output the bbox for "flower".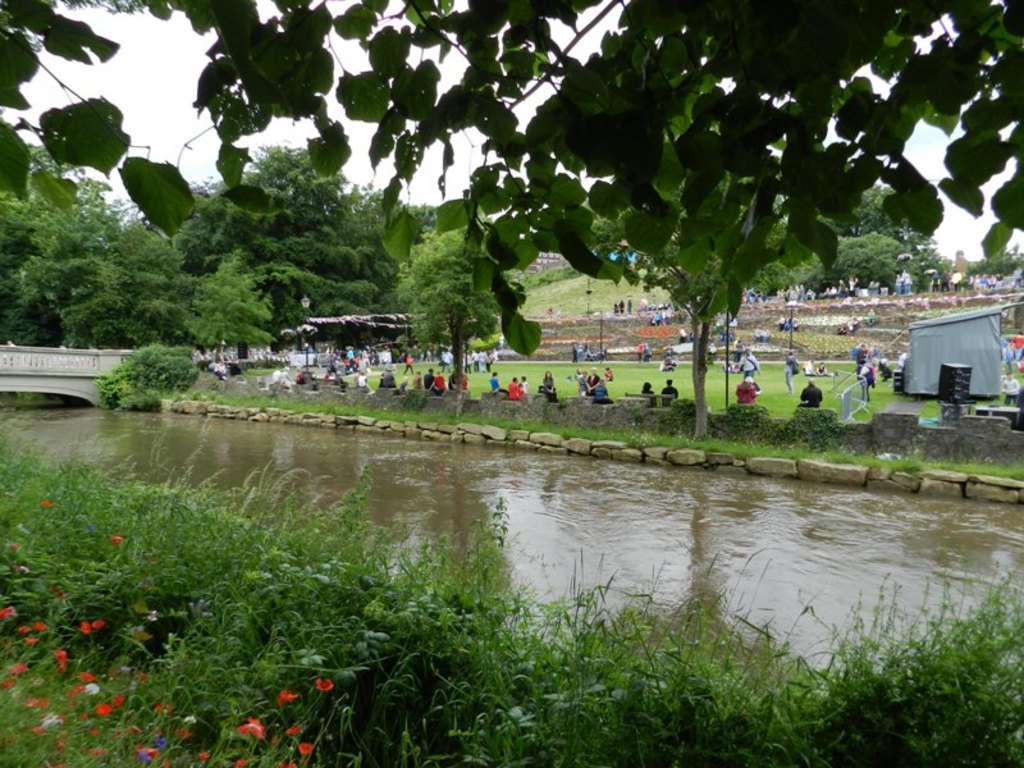
bbox=[97, 701, 114, 718].
